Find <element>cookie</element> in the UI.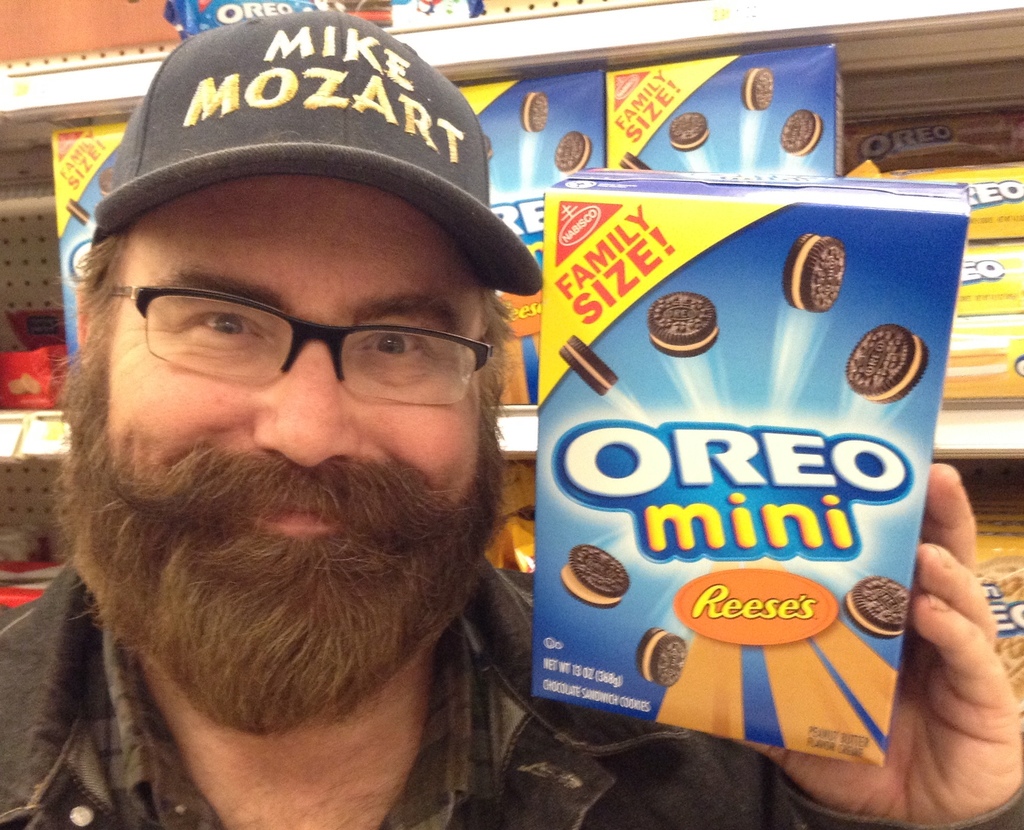
UI element at [646, 293, 718, 357].
